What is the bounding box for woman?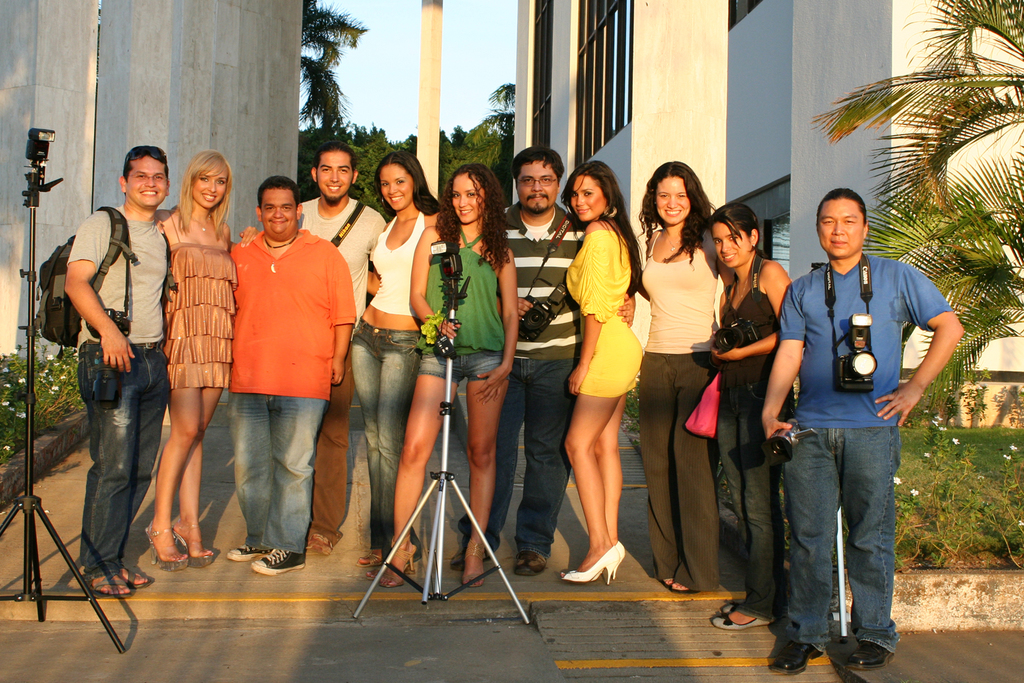
Rect(378, 163, 520, 596).
